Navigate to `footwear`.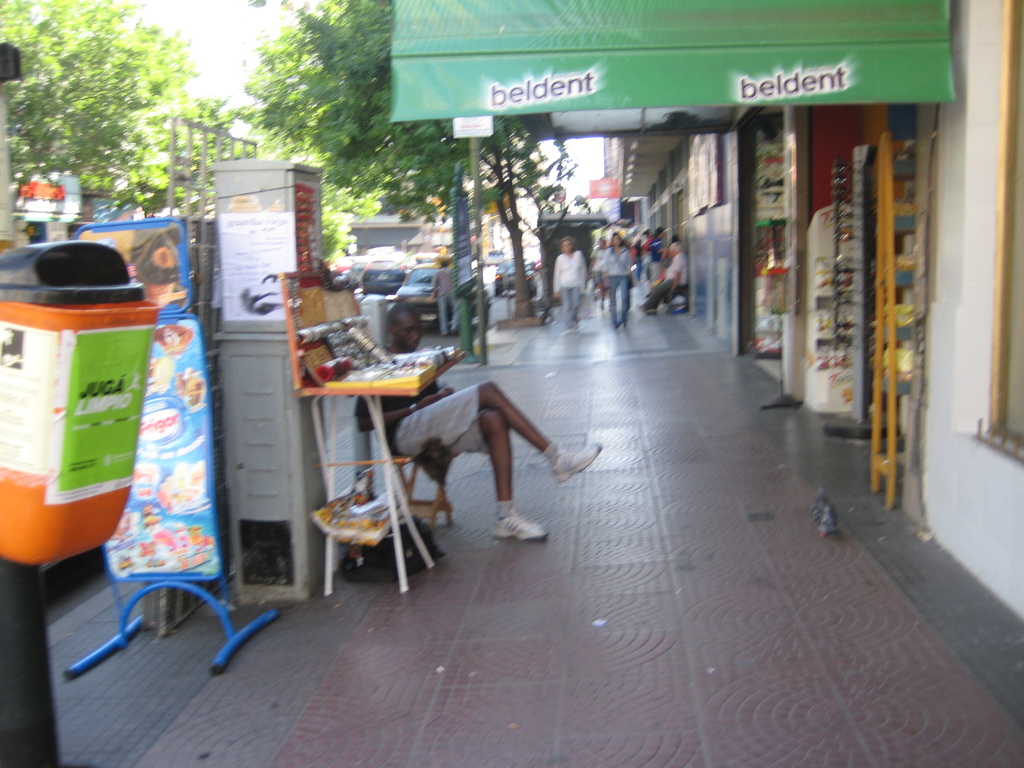
Navigation target: {"x1": 550, "y1": 444, "x2": 602, "y2": 484}.
